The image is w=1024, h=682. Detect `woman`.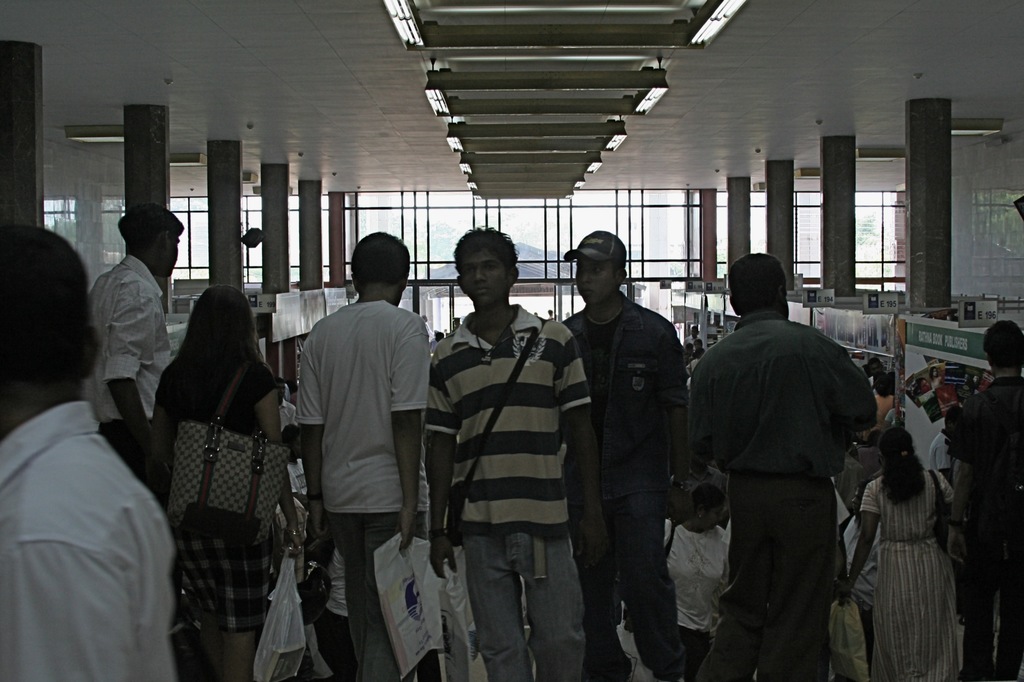
Detection: 140,276,300,681.
